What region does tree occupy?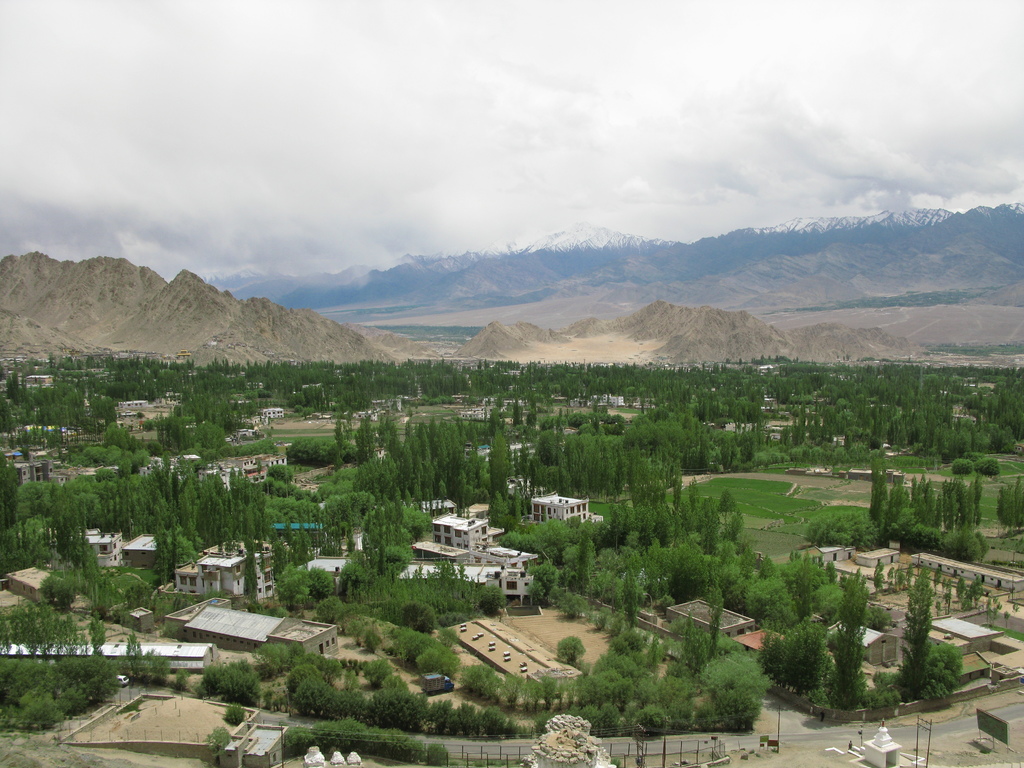
[221, 653, 269, 699].
